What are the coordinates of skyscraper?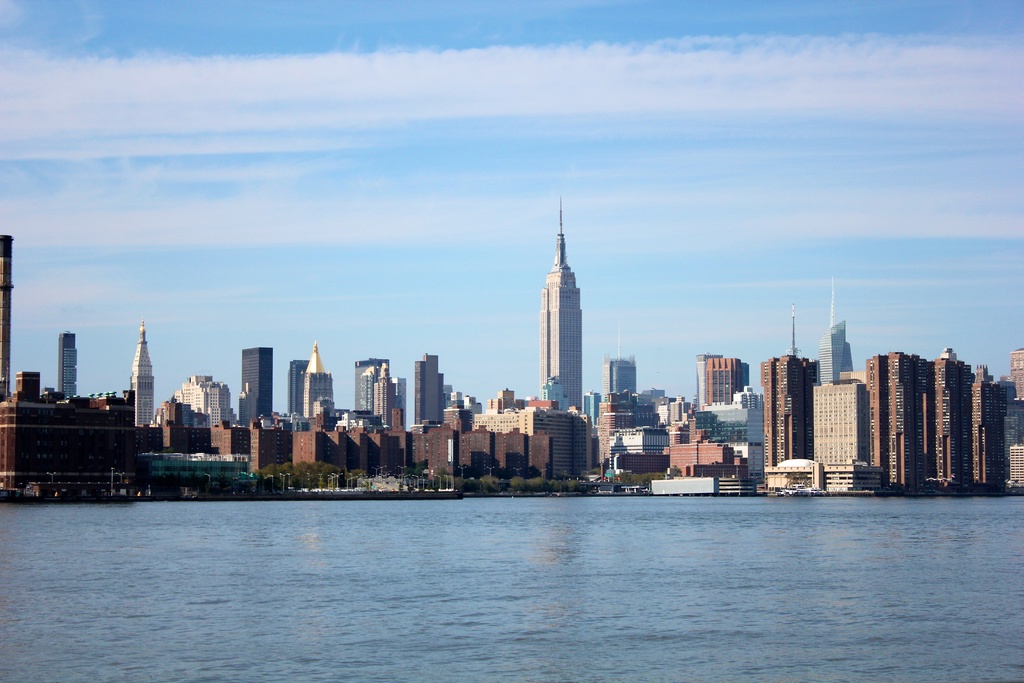
x1=539 y1=193 x2=584 y2=411.
